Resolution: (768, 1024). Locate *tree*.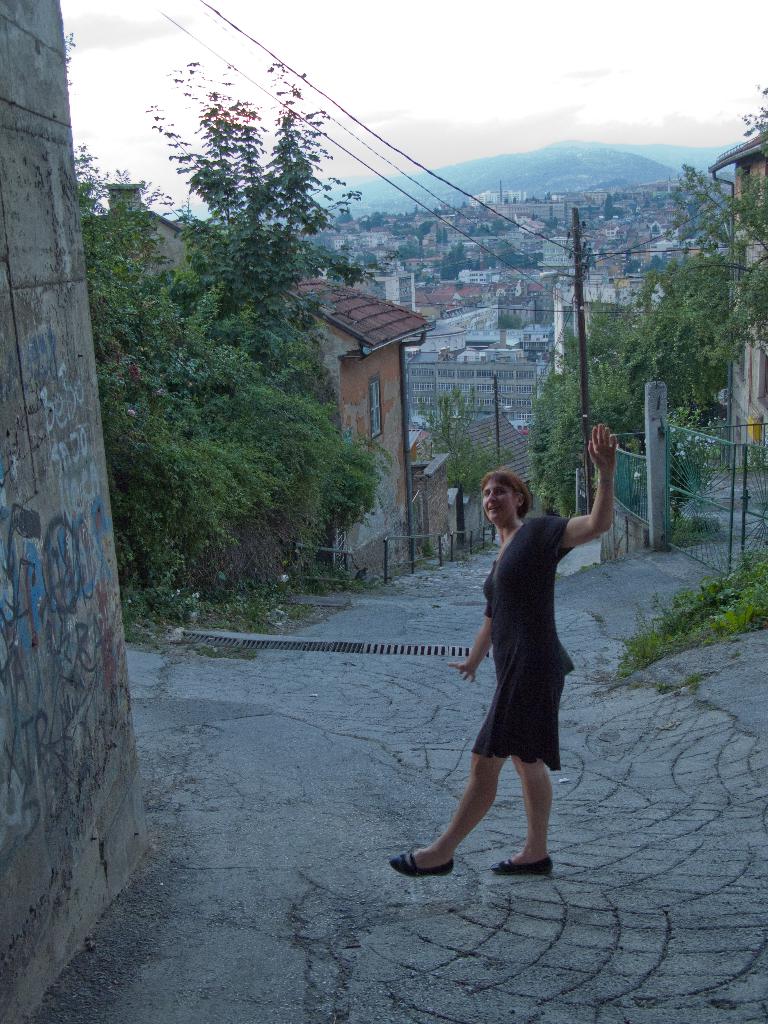
[419,392,516,547].
